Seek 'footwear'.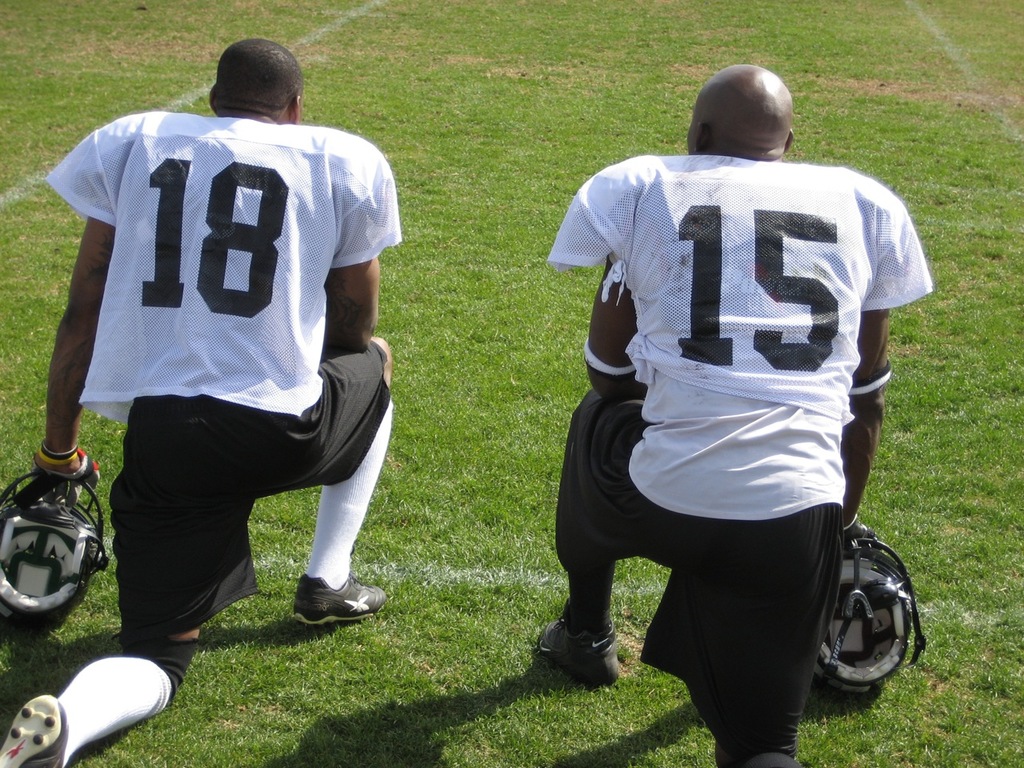
[x1=295, y1=574, x2=386, y2=630].
